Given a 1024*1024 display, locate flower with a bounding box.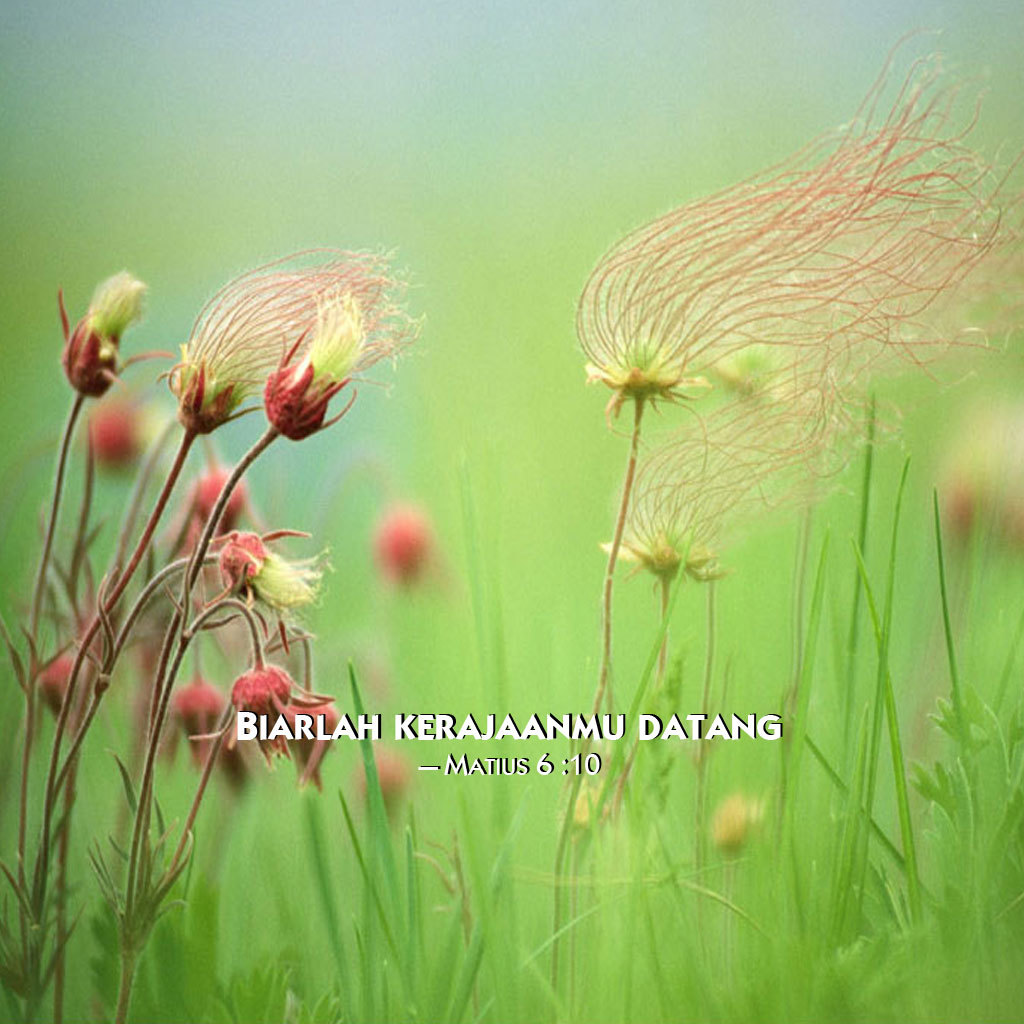
Located: <box>44,641,79,718</box>.
